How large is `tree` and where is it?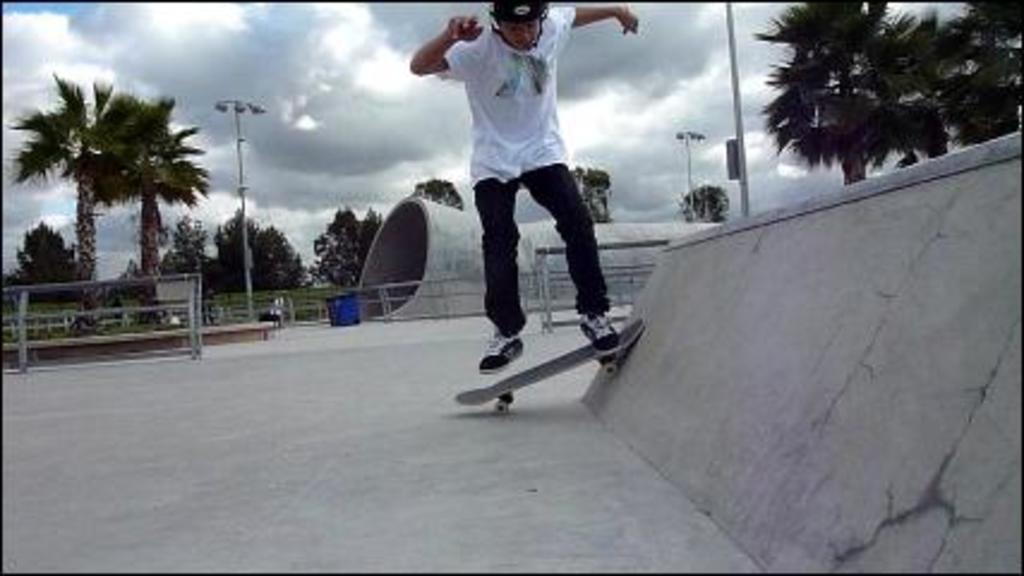
Bounding box: <region>309, 206, 384, 283</region>.
